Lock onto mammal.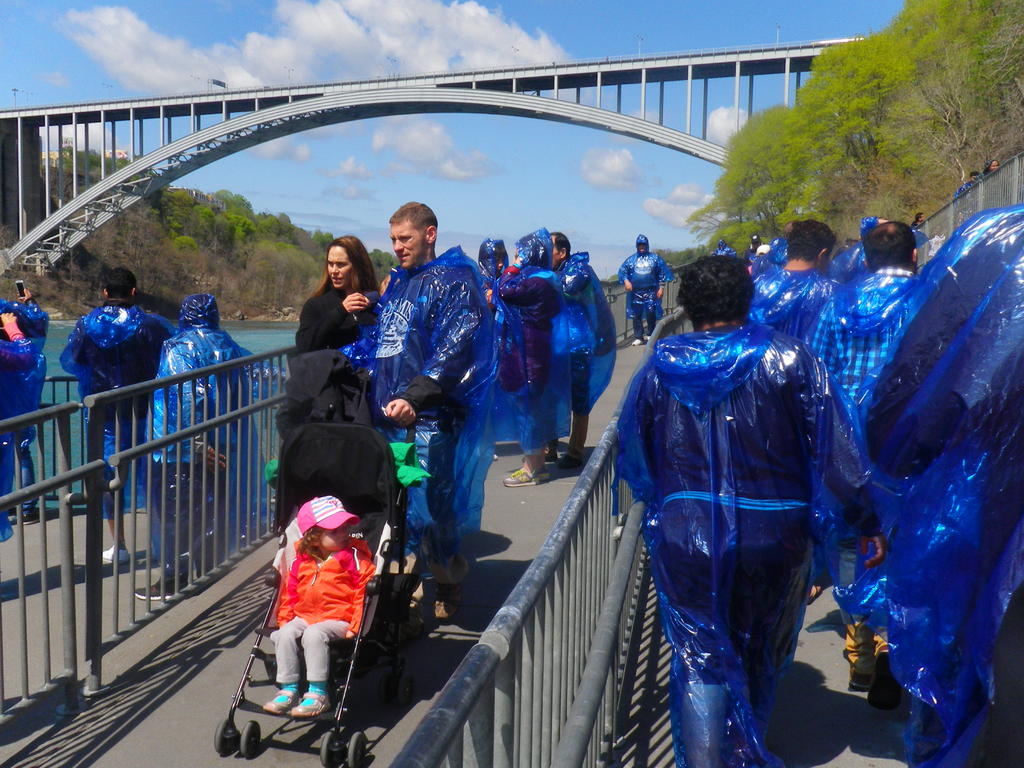
Locked: 713,239,733,257.
